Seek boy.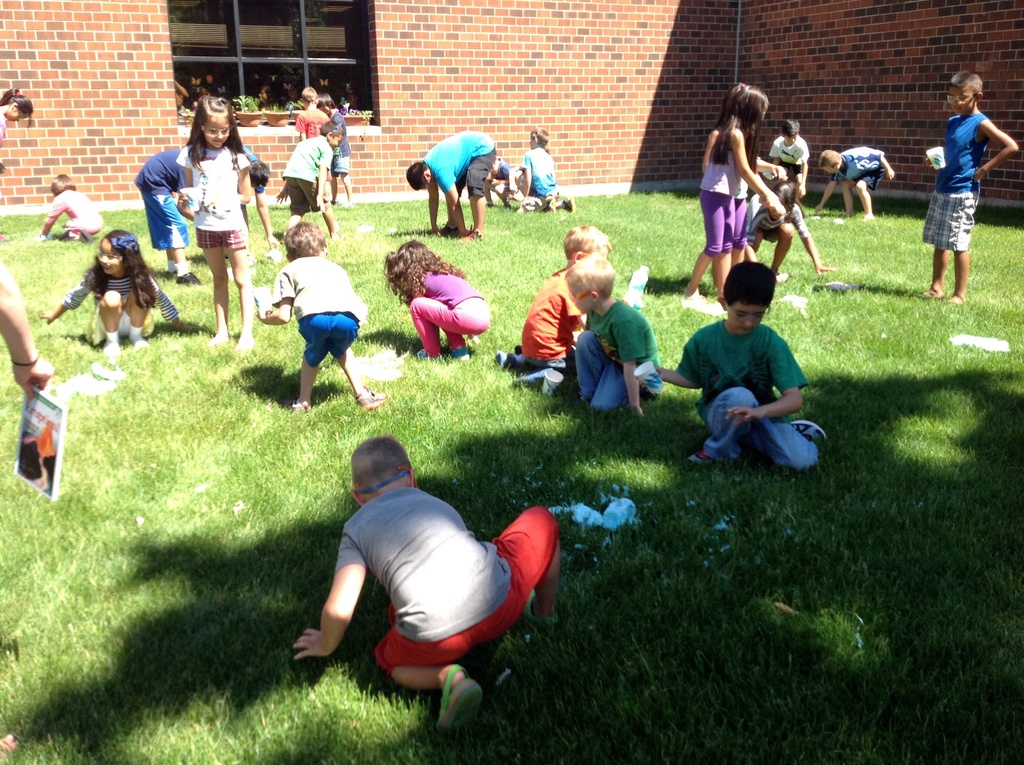
(left=814, top=147, right=895, bottom=222).
